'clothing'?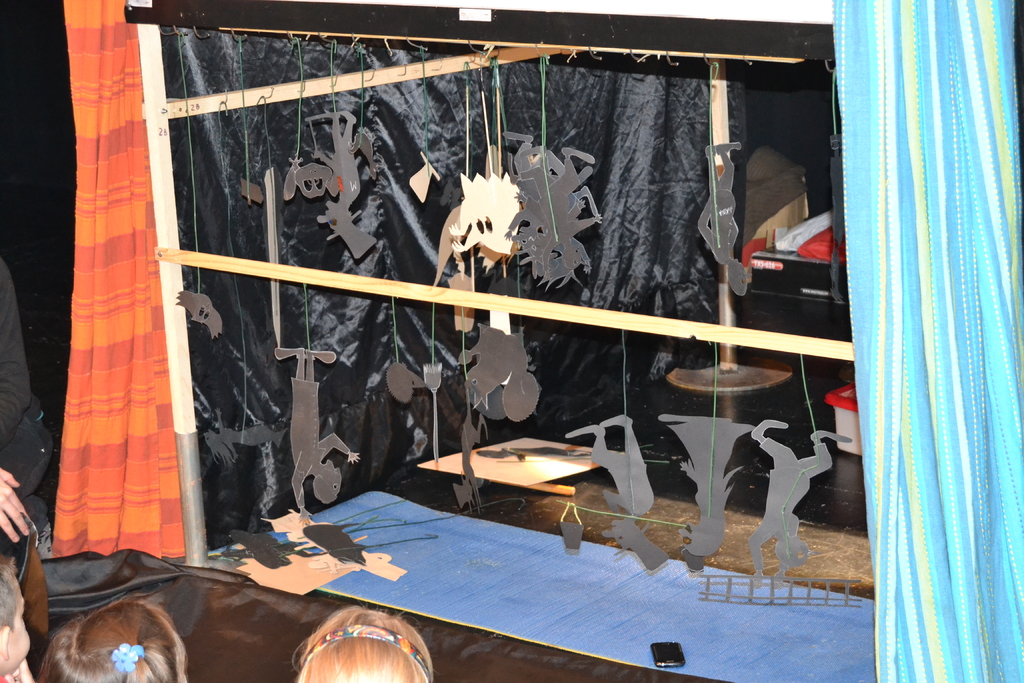
pyautogui.locateOnScreen(0, 252, 47, 550)
